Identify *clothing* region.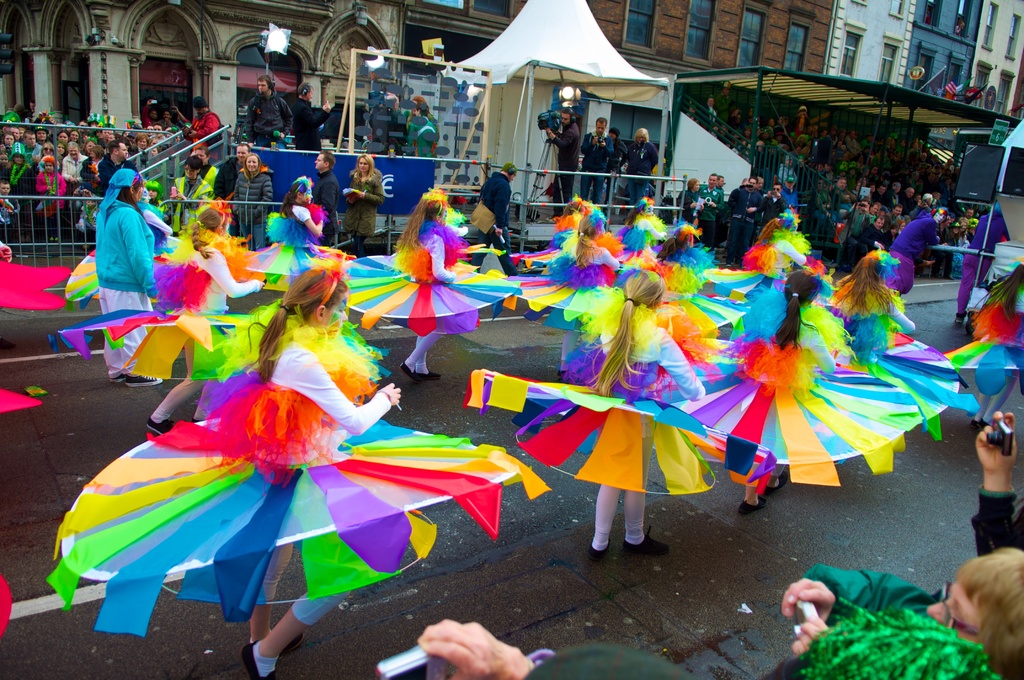
Region: <region>244, 339, 384, 630</region>.
